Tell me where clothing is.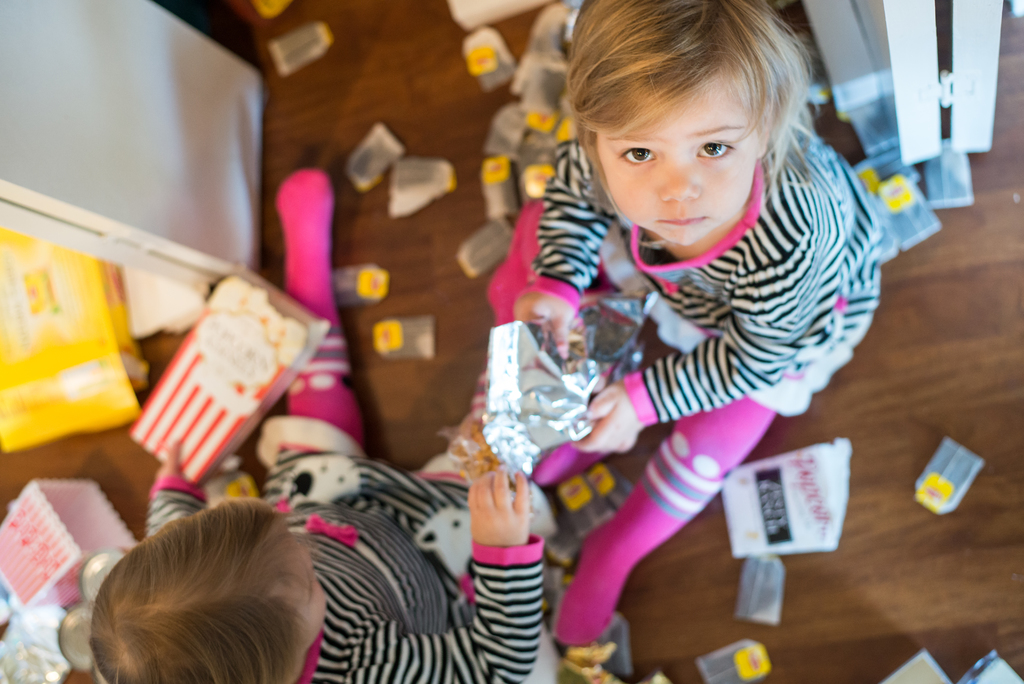
clothing is at detection(520, 106, 883, 595).
